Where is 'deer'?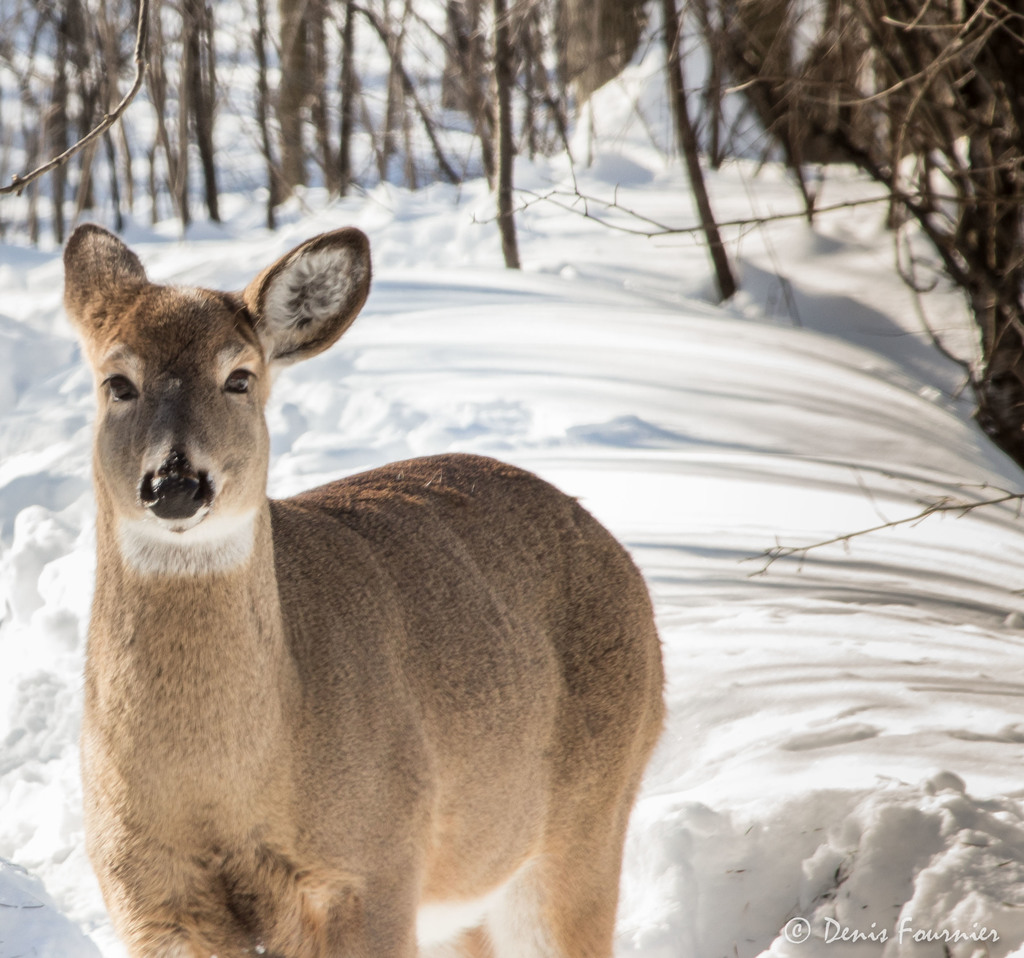
63, 223, 669, 957.
